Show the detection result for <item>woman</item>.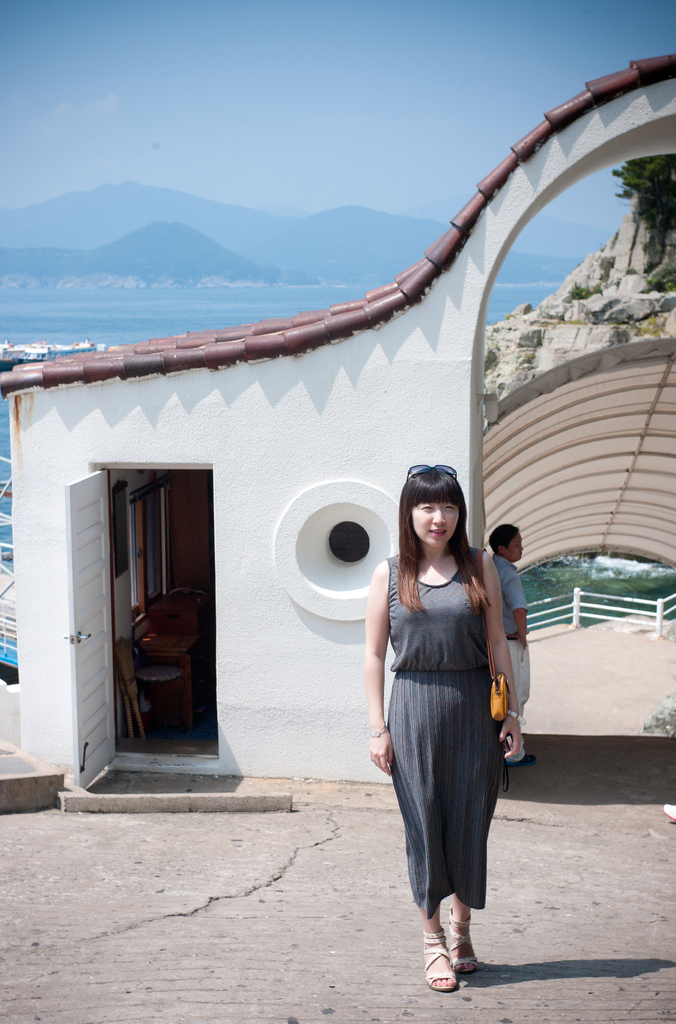
pyautogui.locateOnScreen(362, 466, 520, 973).
